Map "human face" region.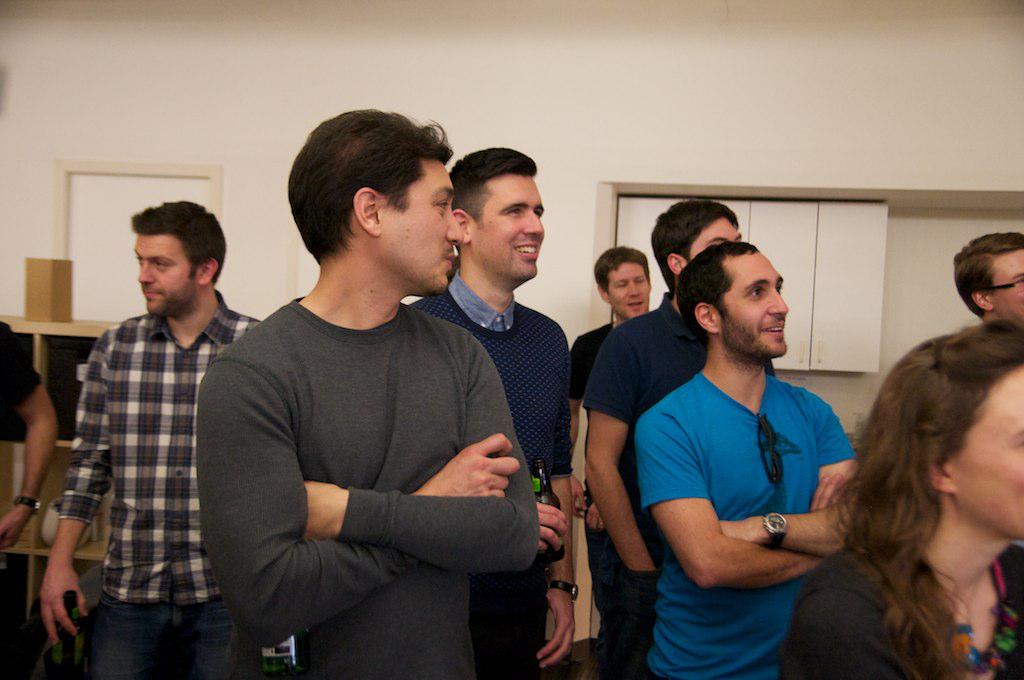
Mapped to [x1=136, y1=234, x2=202, y2=317].
